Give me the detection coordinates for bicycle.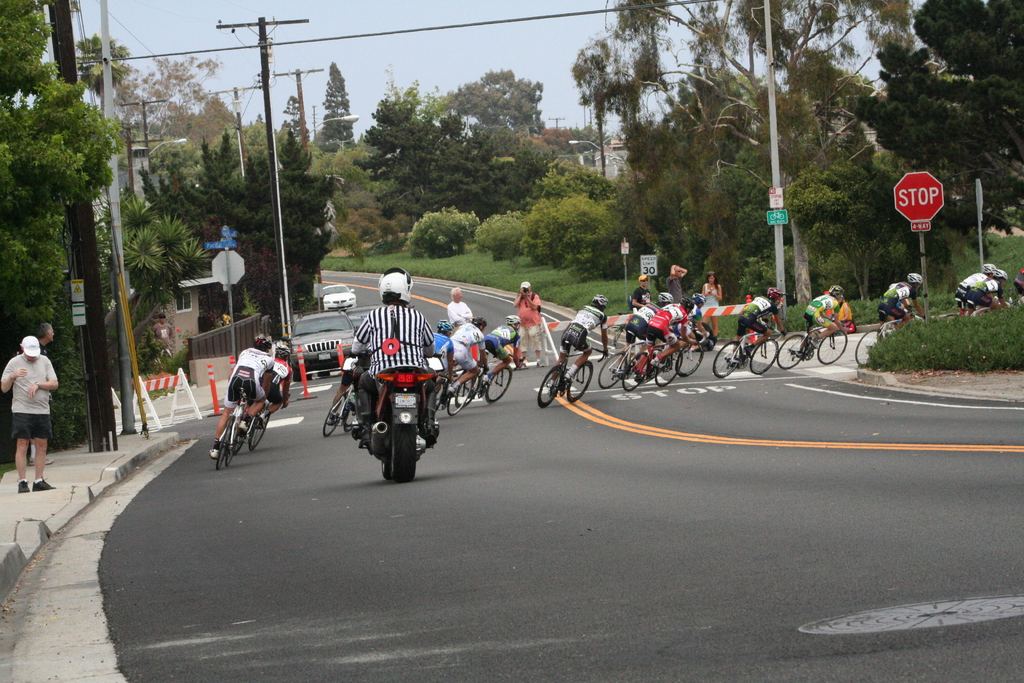
{"left": 544, "top": 313, "right": 602, "bottom": 420}.
